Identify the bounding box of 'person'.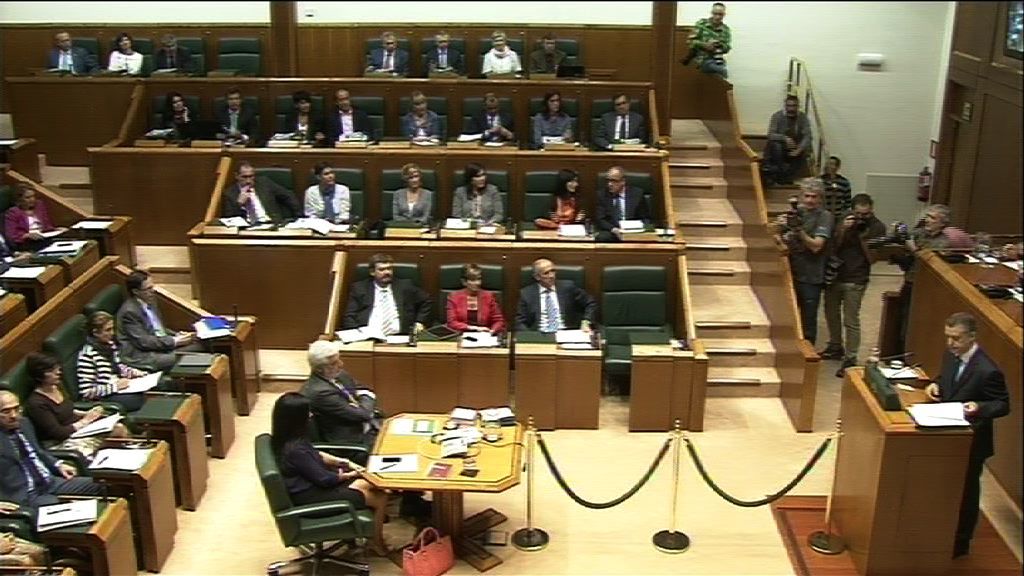
x1=422 y1=33 x2=460 y2=77.
